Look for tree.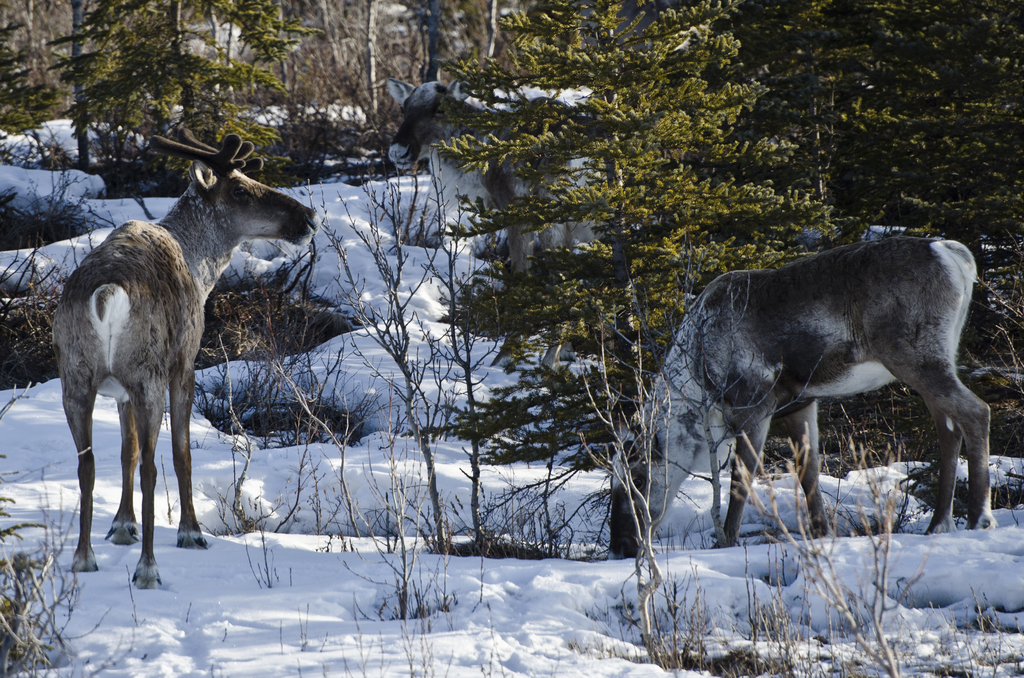
Found: [36, 0, 330, 199].
